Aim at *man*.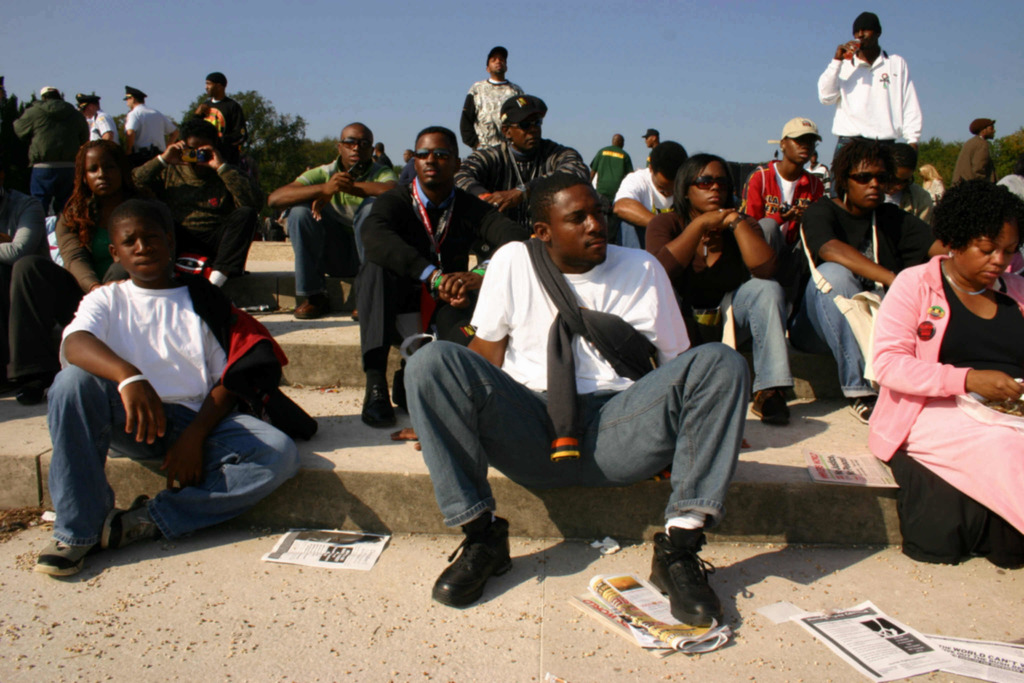
Aimed at x1=449 y1=91 x2=591 y2=272.
